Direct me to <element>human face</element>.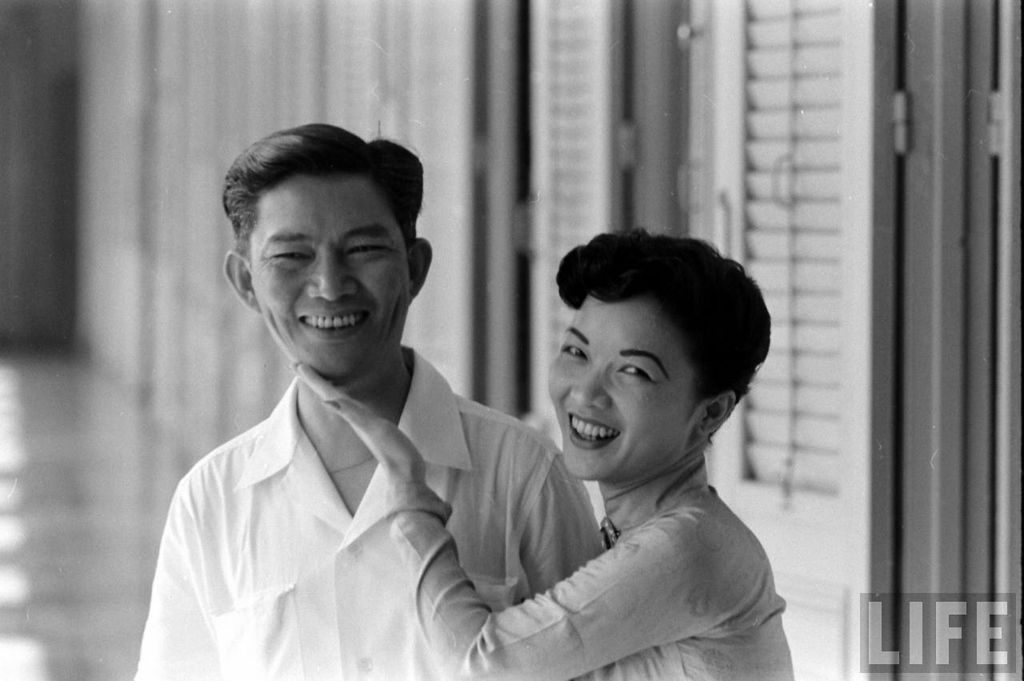
Direction: 250 182 409 387.
